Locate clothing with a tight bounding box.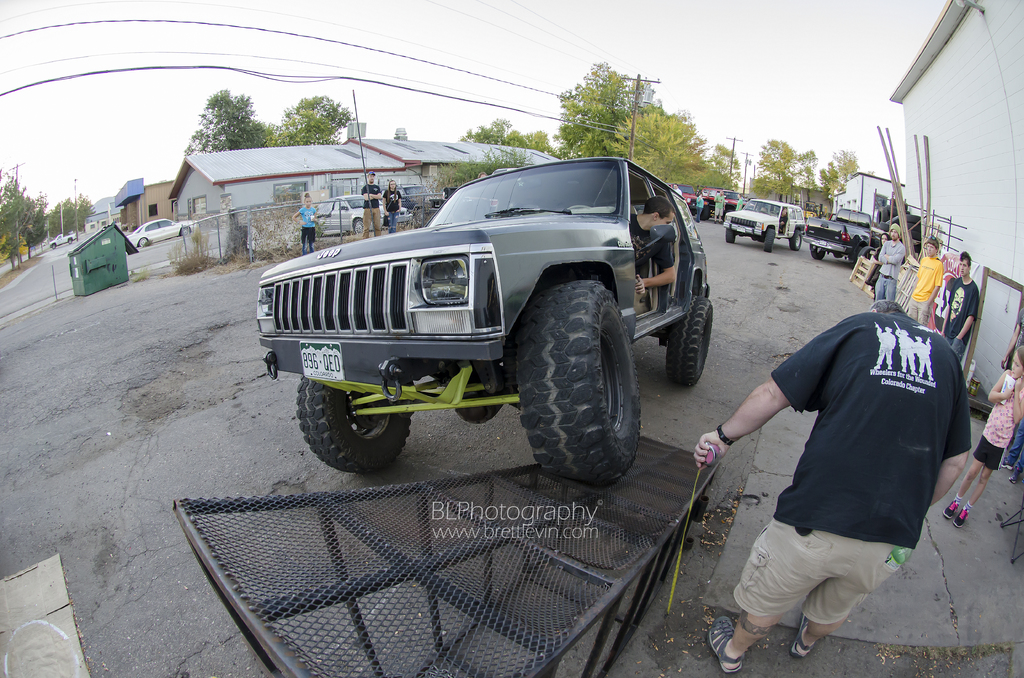
(673, 187, 682, 198).
